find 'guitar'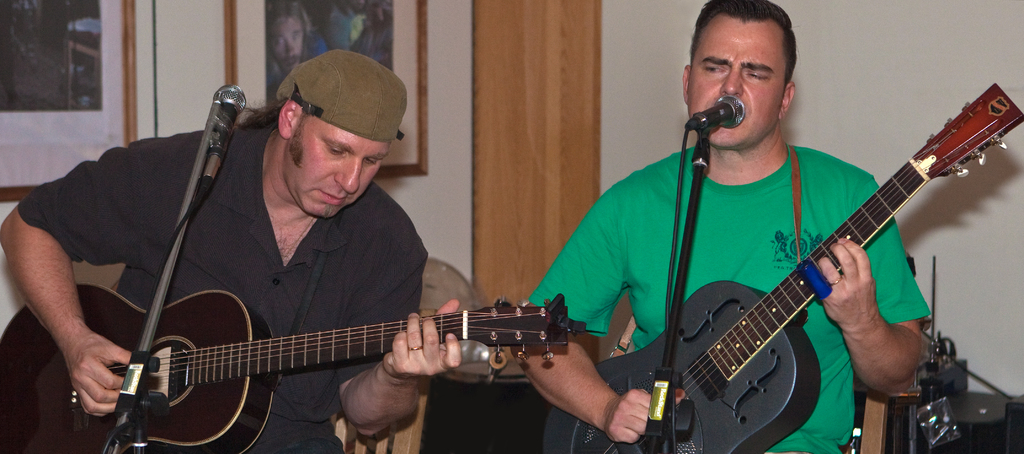
crop(0, 281, 586, 453)
